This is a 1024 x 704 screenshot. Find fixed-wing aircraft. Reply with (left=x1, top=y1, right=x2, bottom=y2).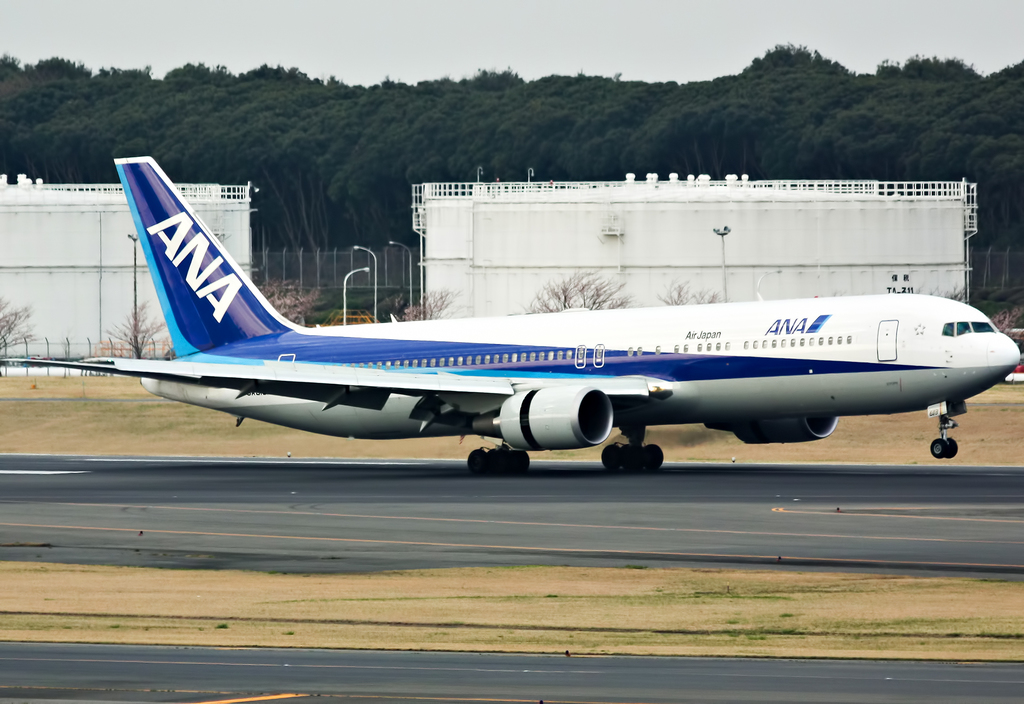
(left=3, top=148, right=1023, bottom=477).
